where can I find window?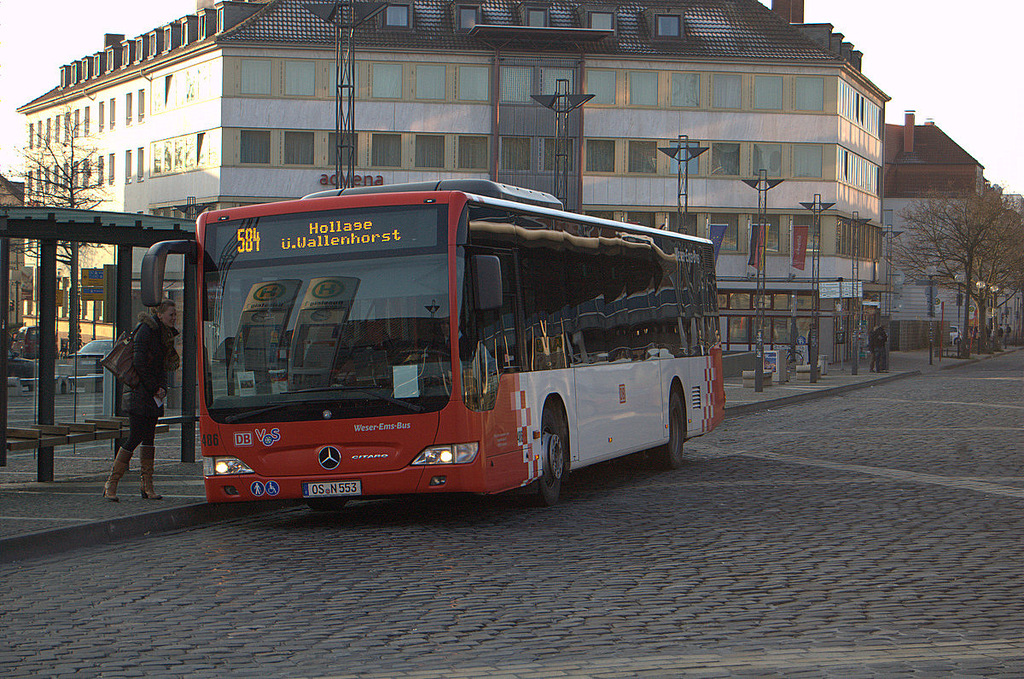
You can find it at rect(711, 212, 744, 247).
